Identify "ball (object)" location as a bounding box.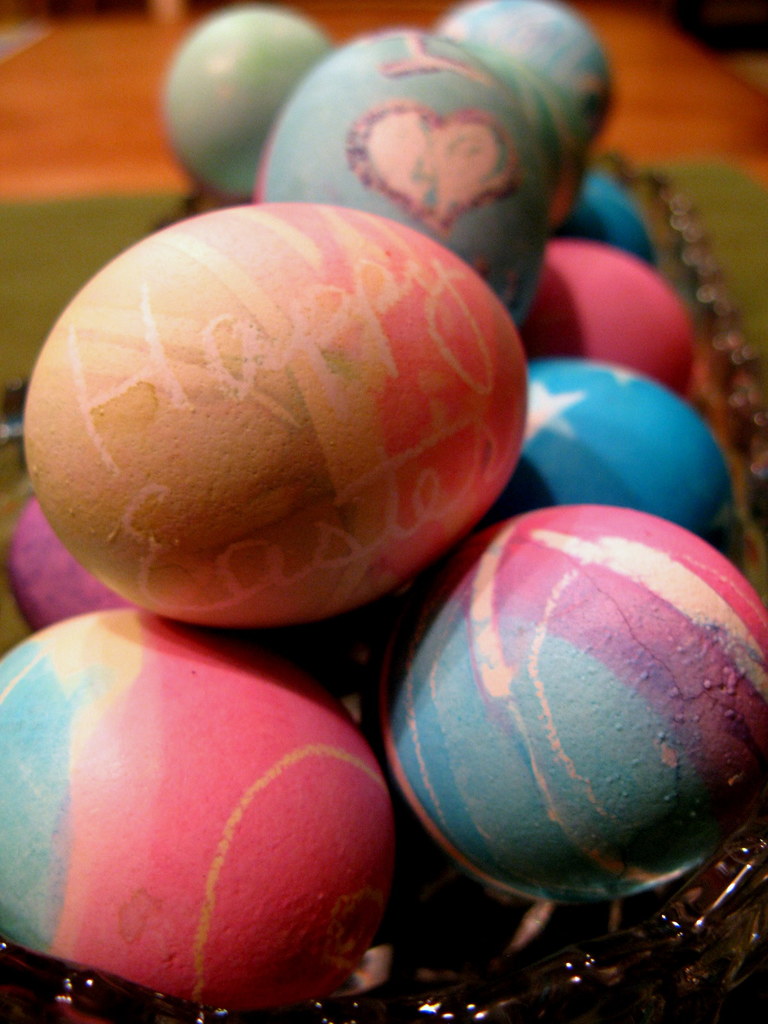
detection(0, 609, 388, 998).
